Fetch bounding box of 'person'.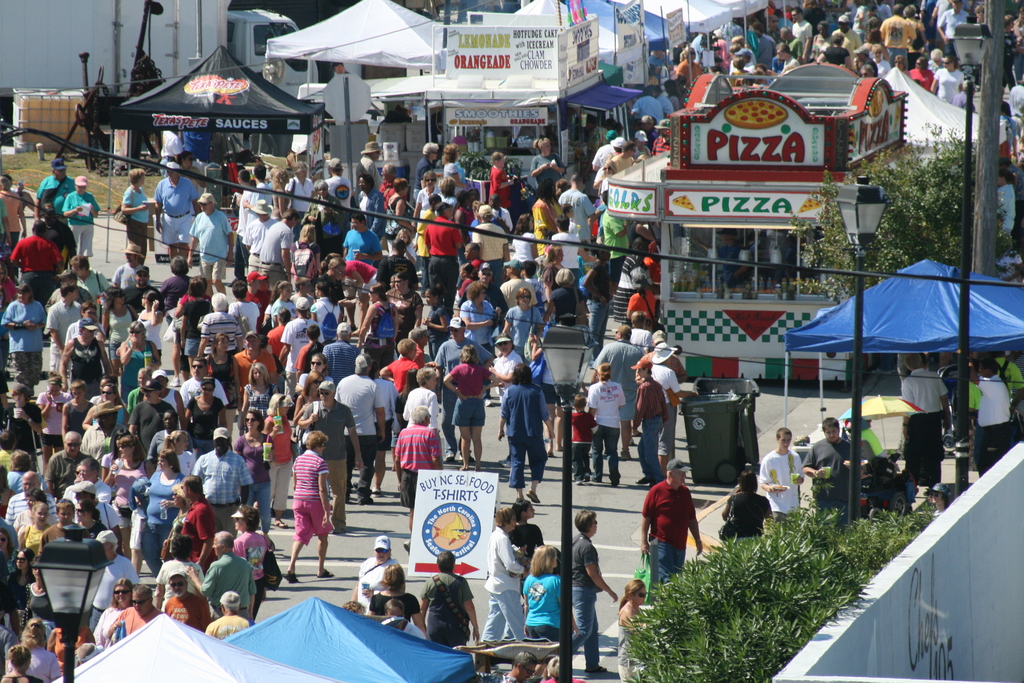
Bbox: [208,594,255,641].
